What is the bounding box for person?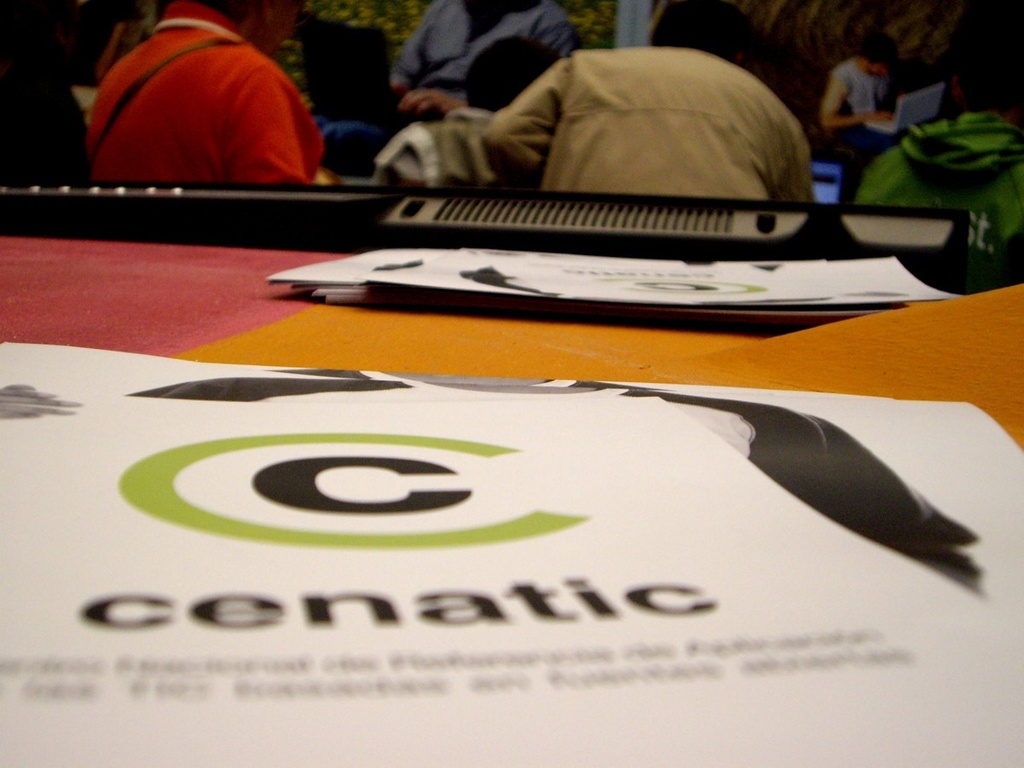
<box>855,0,1023,258</box>.
